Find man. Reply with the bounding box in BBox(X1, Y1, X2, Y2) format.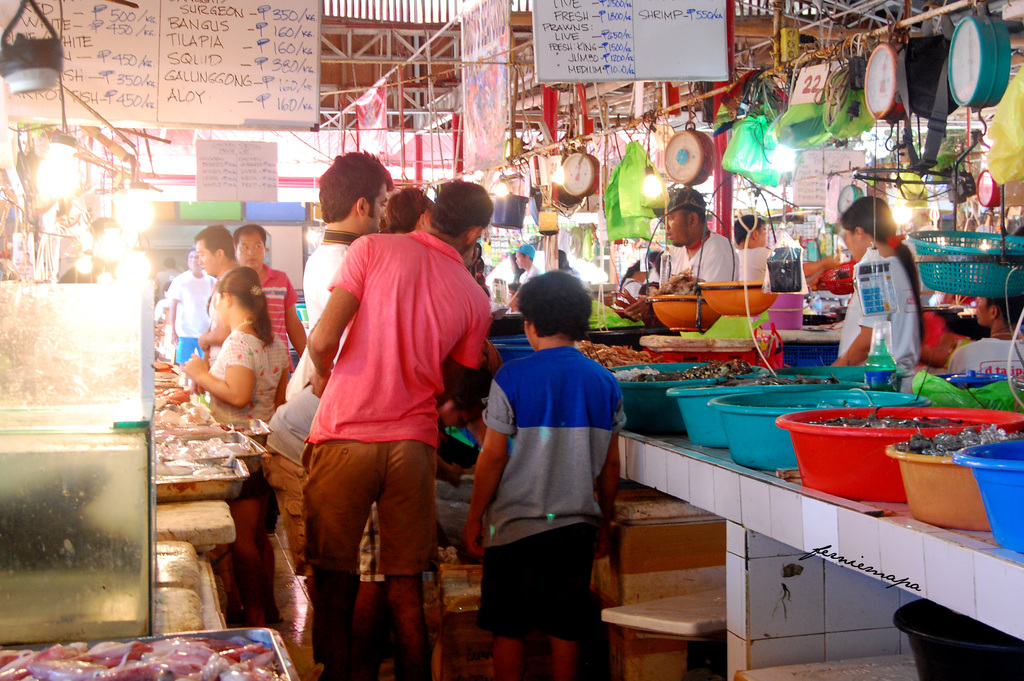
BBox(192, 227, 239, 393).
